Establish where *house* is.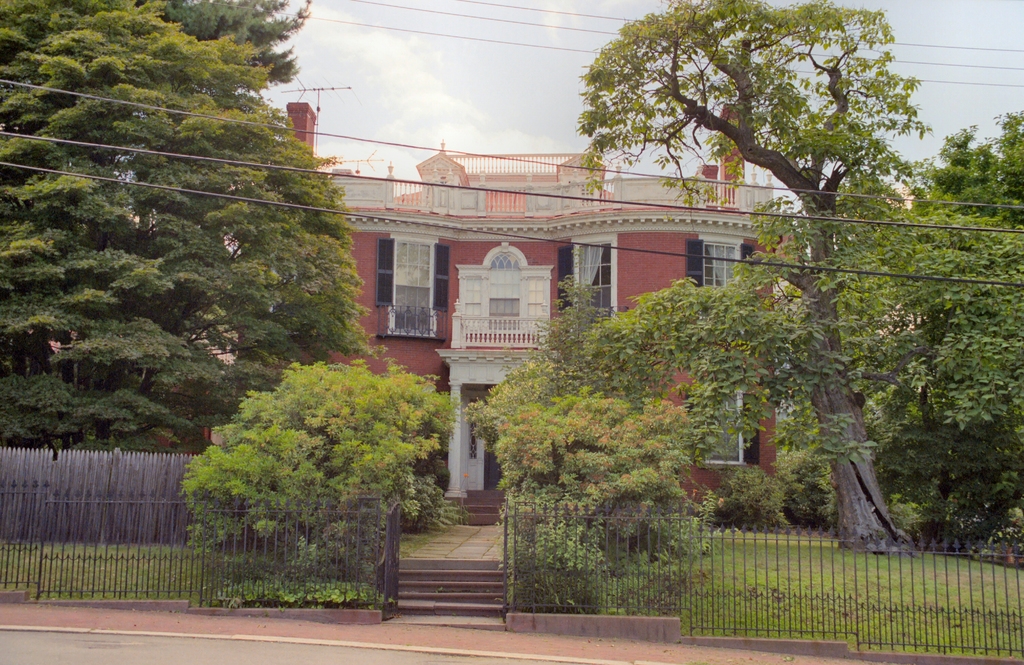
Established at x1=188, y1=47, x2=916, y2=587.
